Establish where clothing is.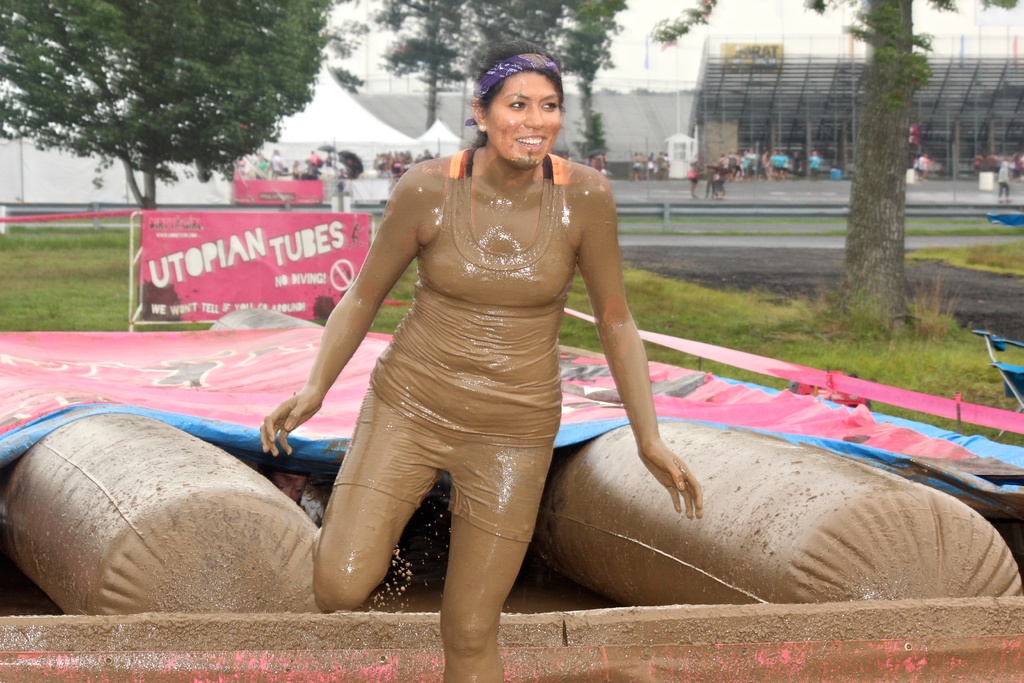
Established at box(710, 172, 724, 191).
